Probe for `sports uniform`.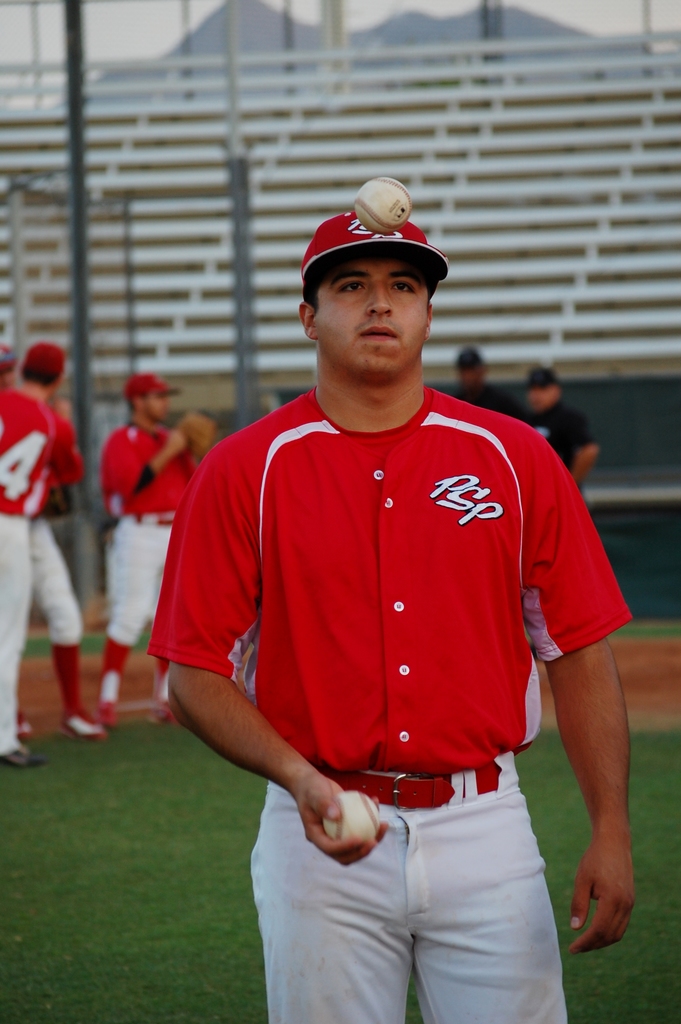
Probe result: 101:367:213:725.
